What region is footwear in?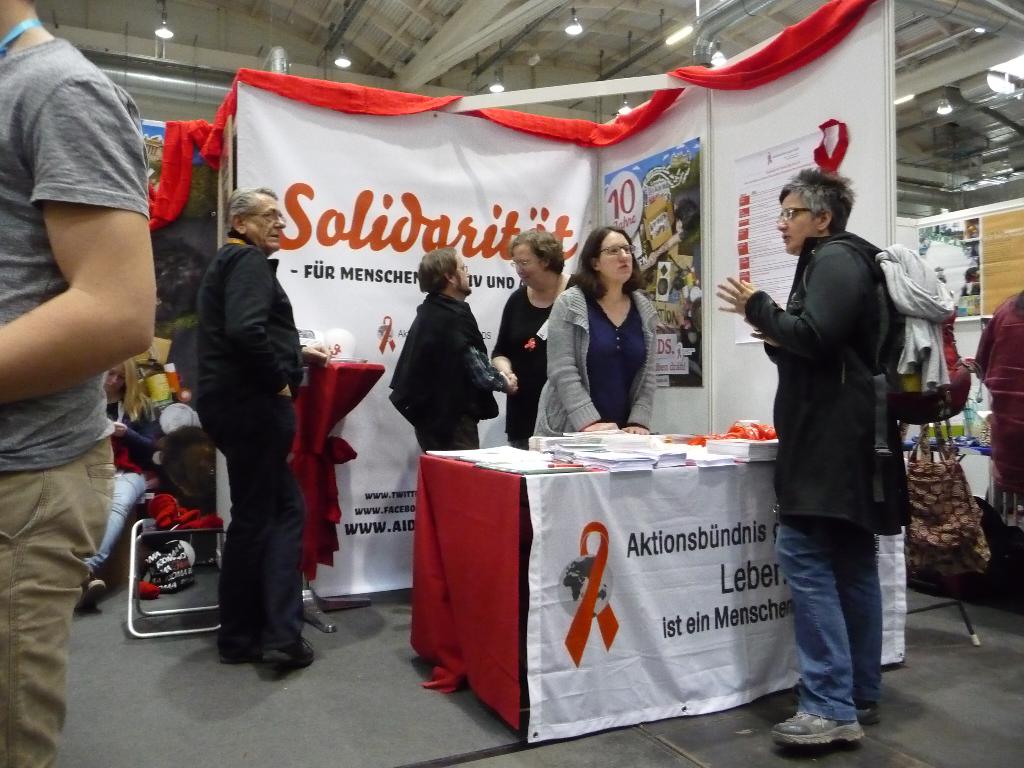
<box>856,702,883,726</box>.
